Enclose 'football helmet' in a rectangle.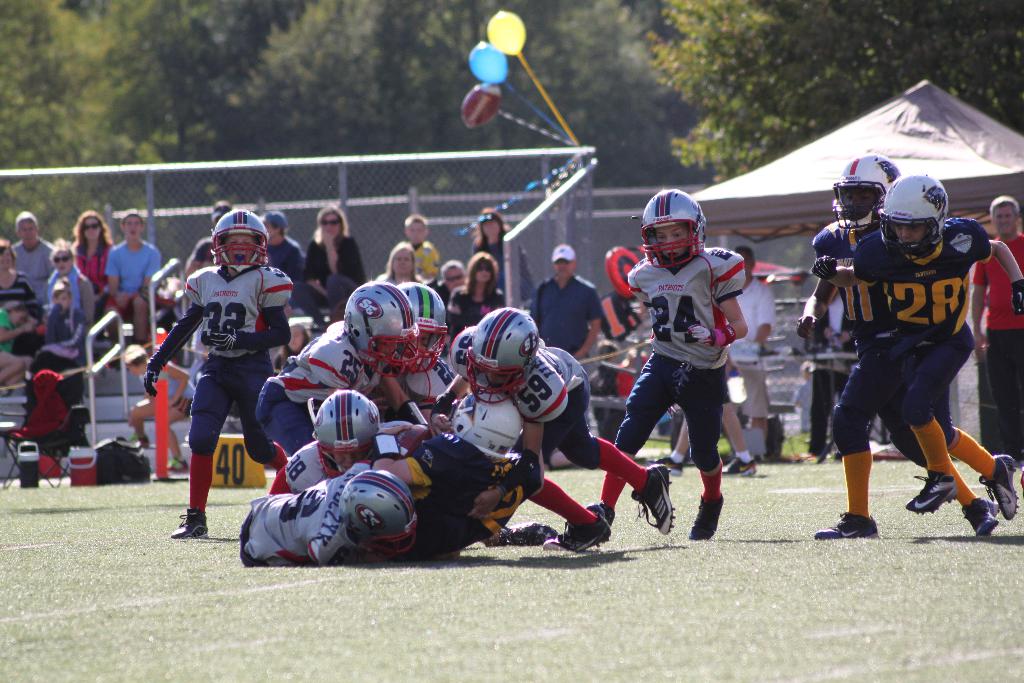
(460,306,547,417).
